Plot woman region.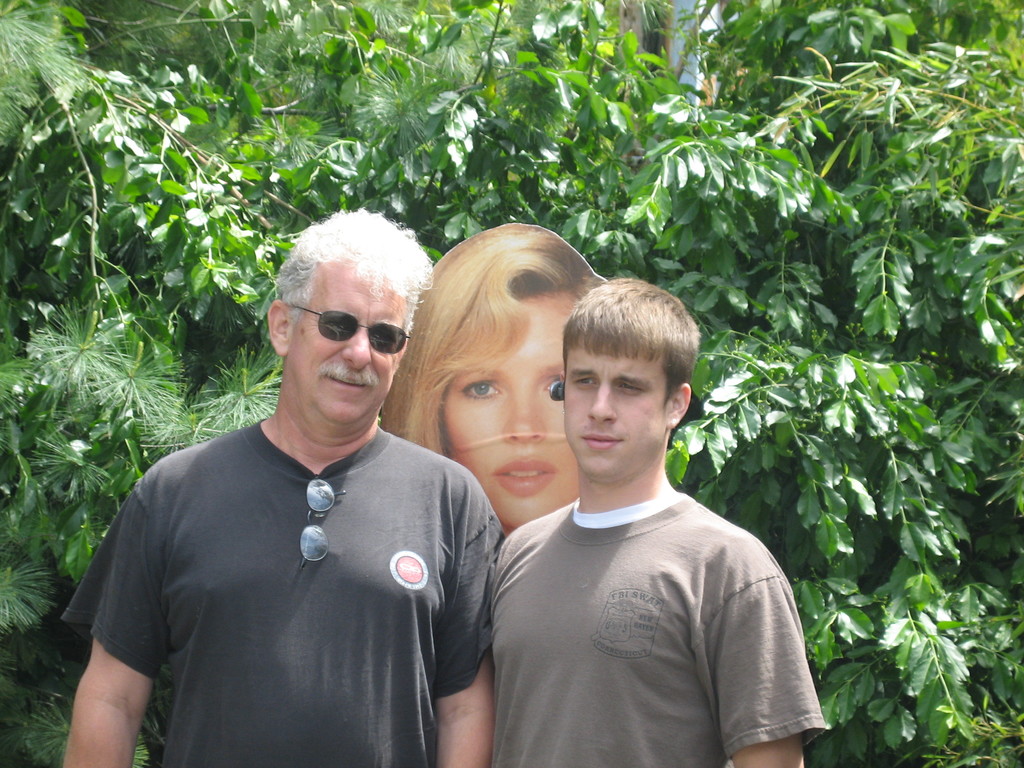
Plotted at box(383, 220, 605, 532).
